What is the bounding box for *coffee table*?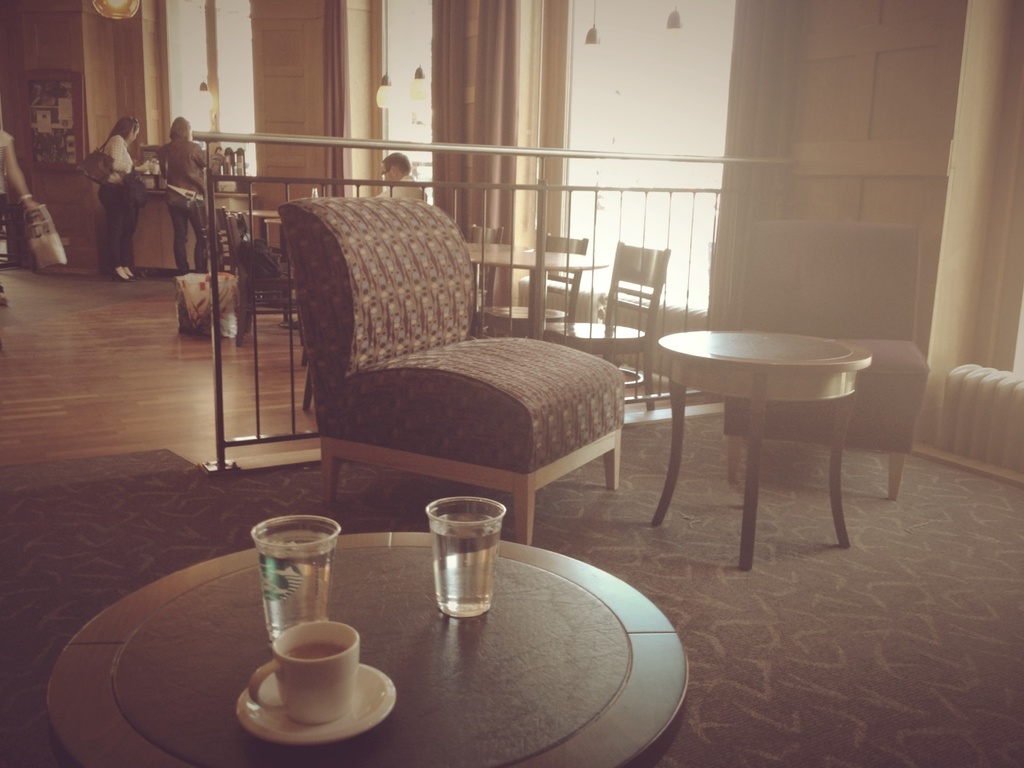
bbox(45, 527, 691, 767).
